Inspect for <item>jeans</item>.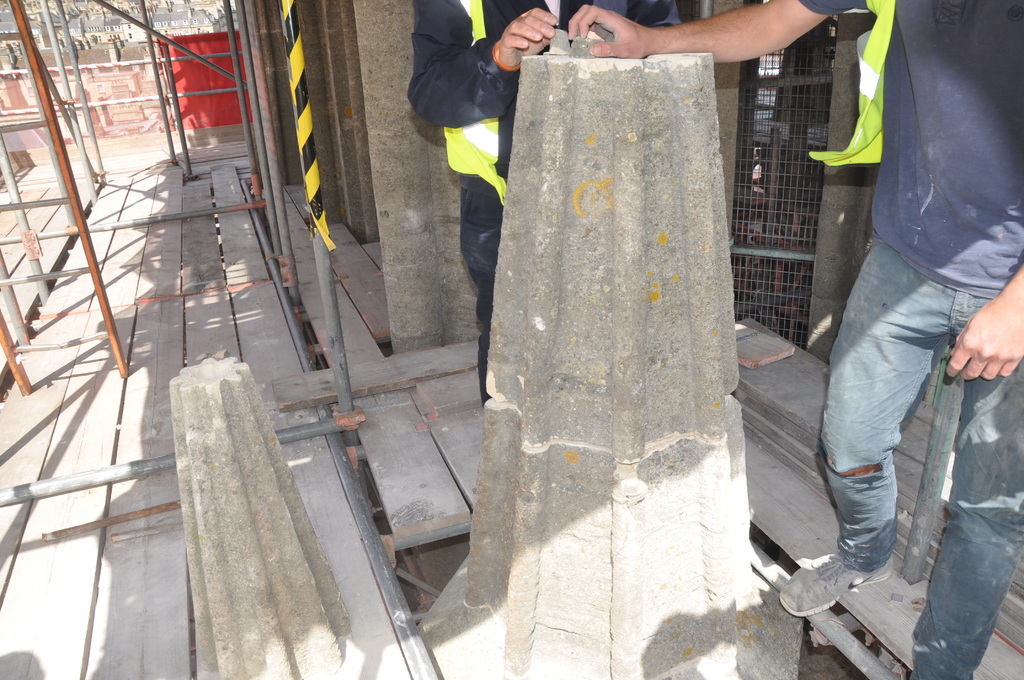
Inspection: {"left": 824, "top": 232, "right": 1023, "bottom": 679}.
